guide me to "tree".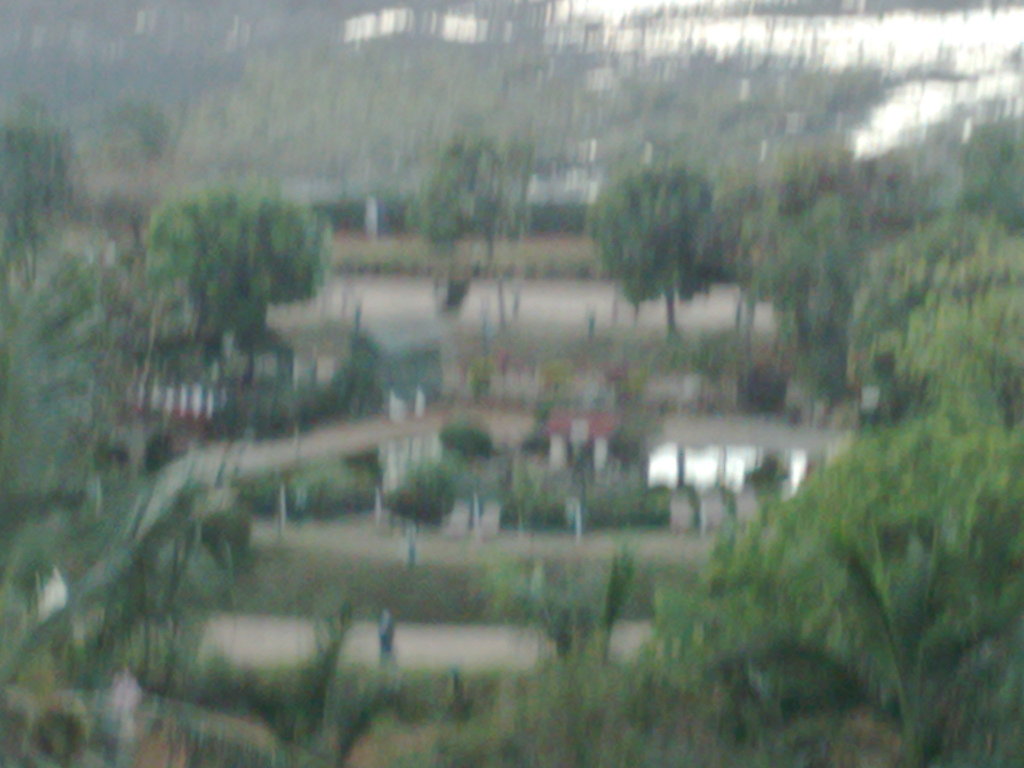
Guidance: region(750, 191, 876, 383).
